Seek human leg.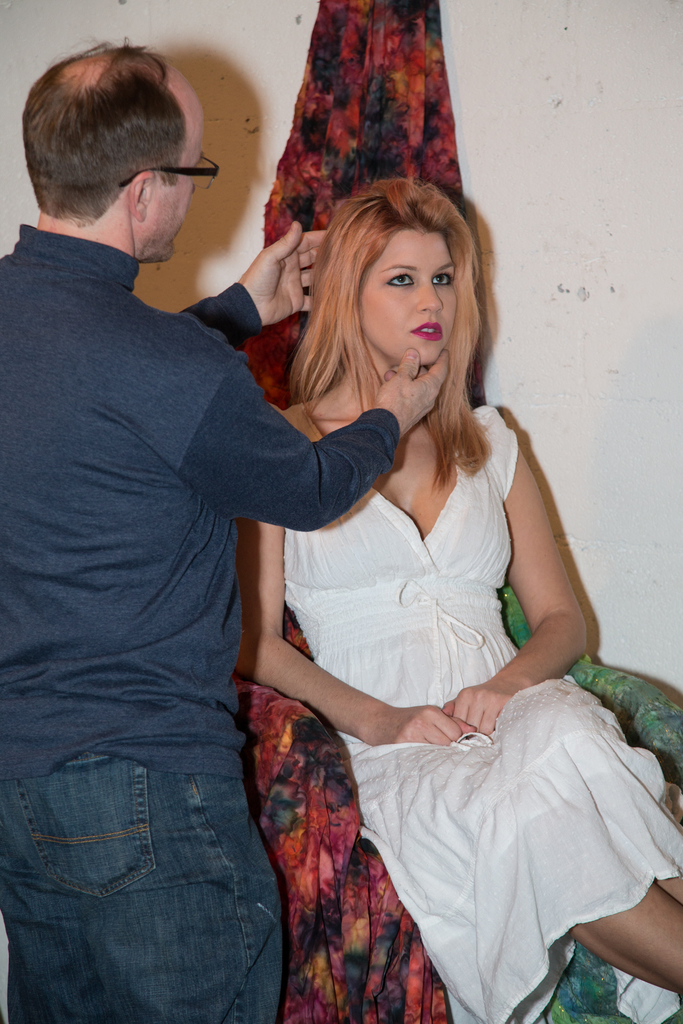
box(0, 745, 284, 1023).
